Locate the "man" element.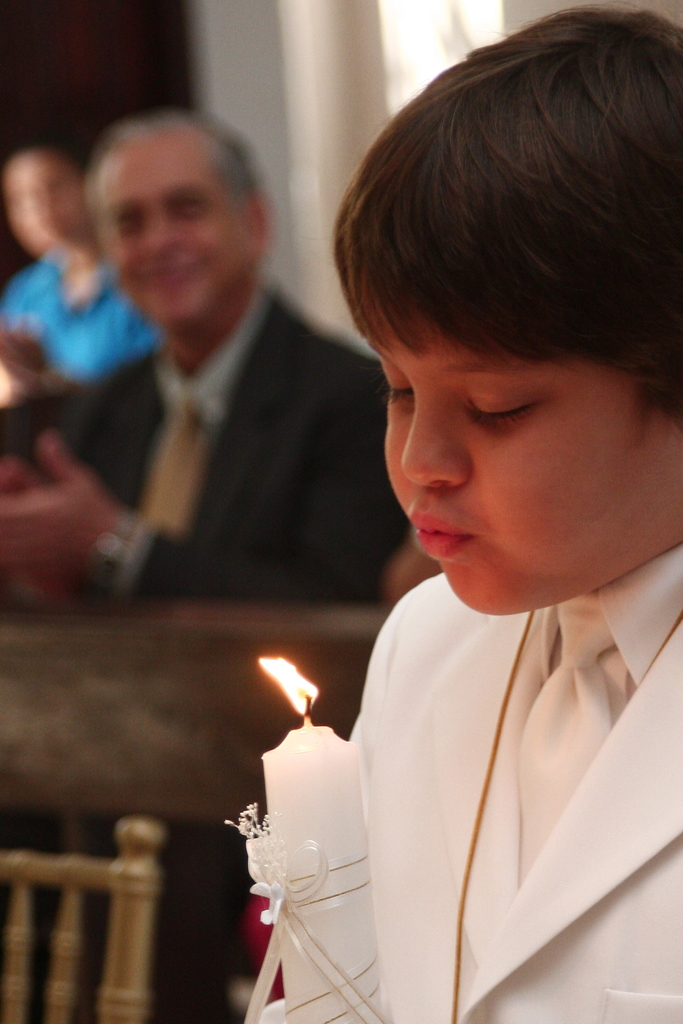
Element bbox: locate(42, 134, 357, 622).
